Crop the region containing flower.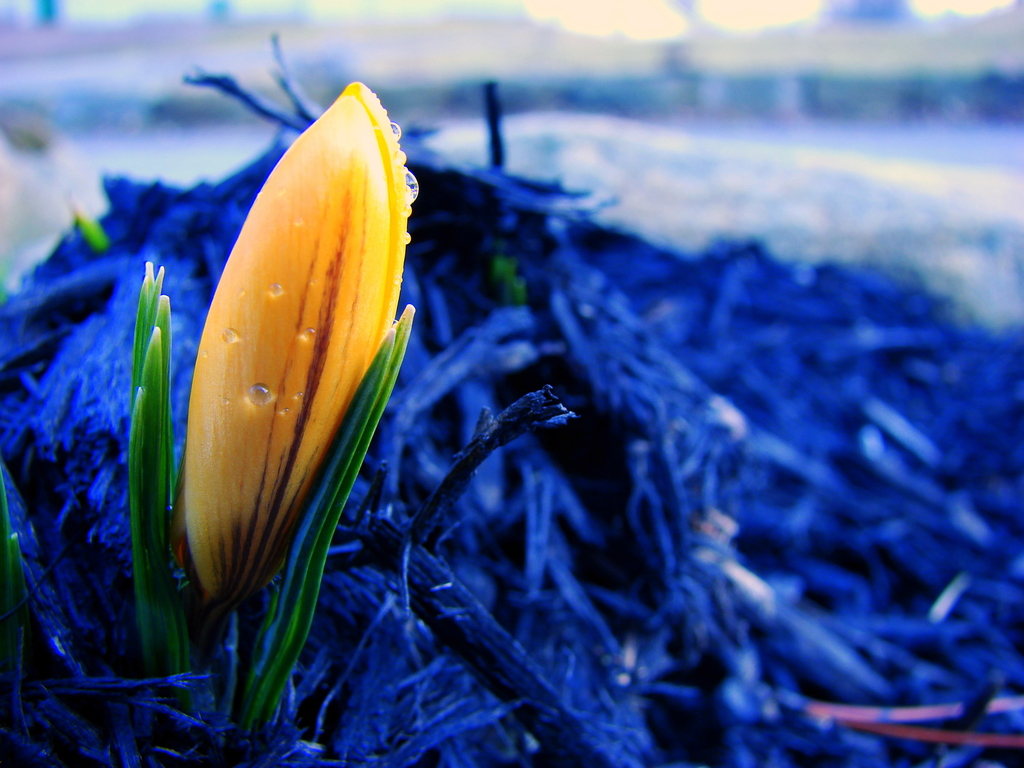
Crop region: bbox=[152, 75, 420, 632].
